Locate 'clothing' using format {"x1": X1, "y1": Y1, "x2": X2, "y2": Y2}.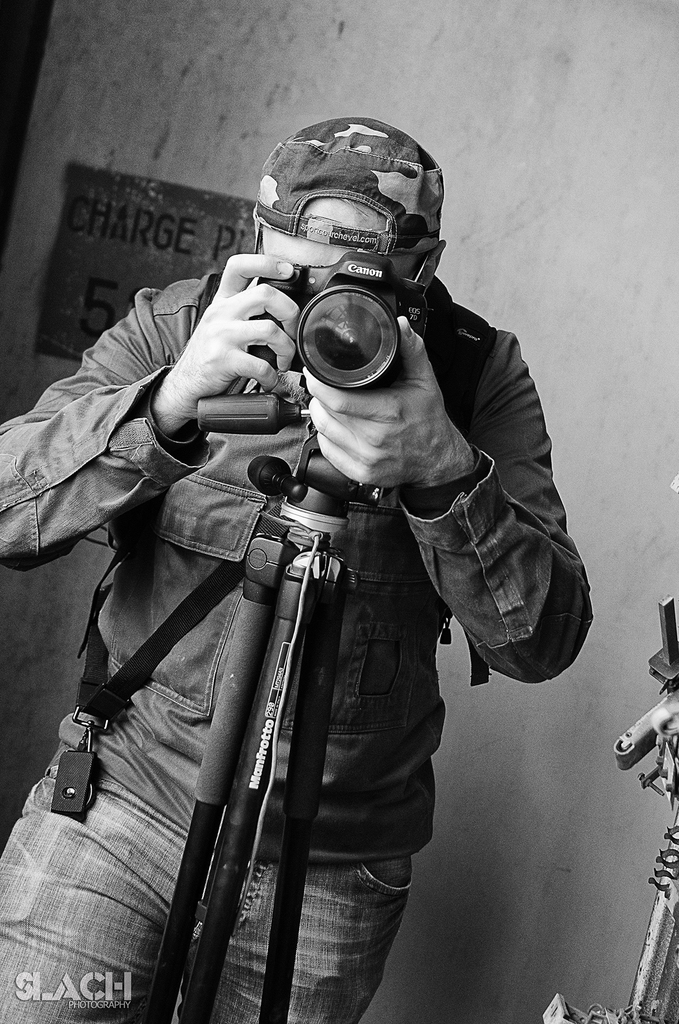
{"x1": 45, "y1": 136, "x2": 550, "y2": 963}.
